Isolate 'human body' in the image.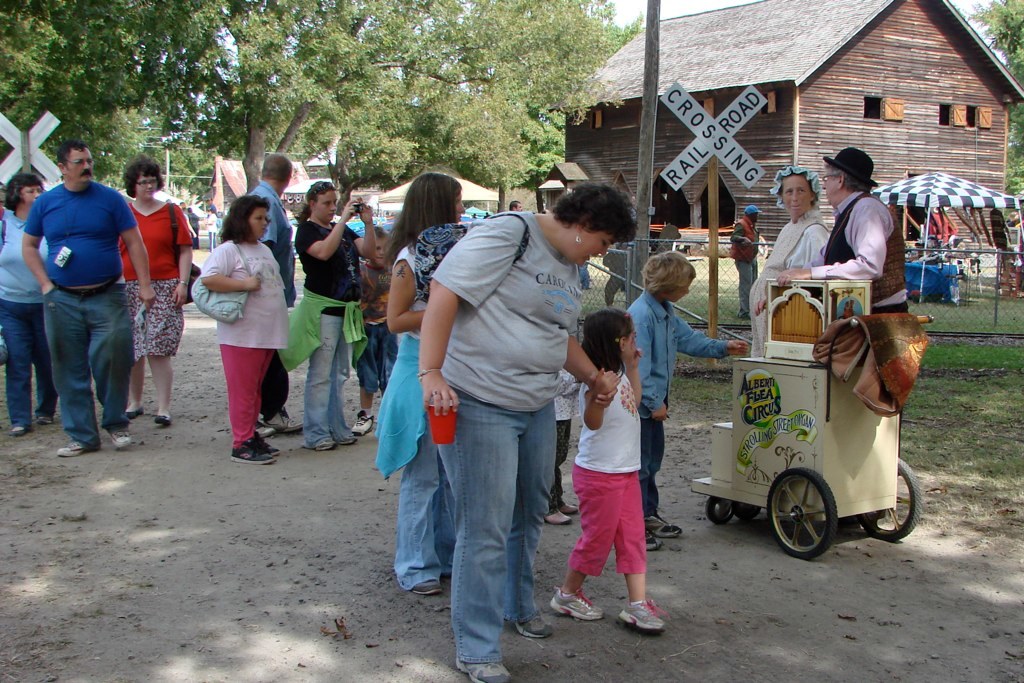
Isolated region: 0:169:57:435.
